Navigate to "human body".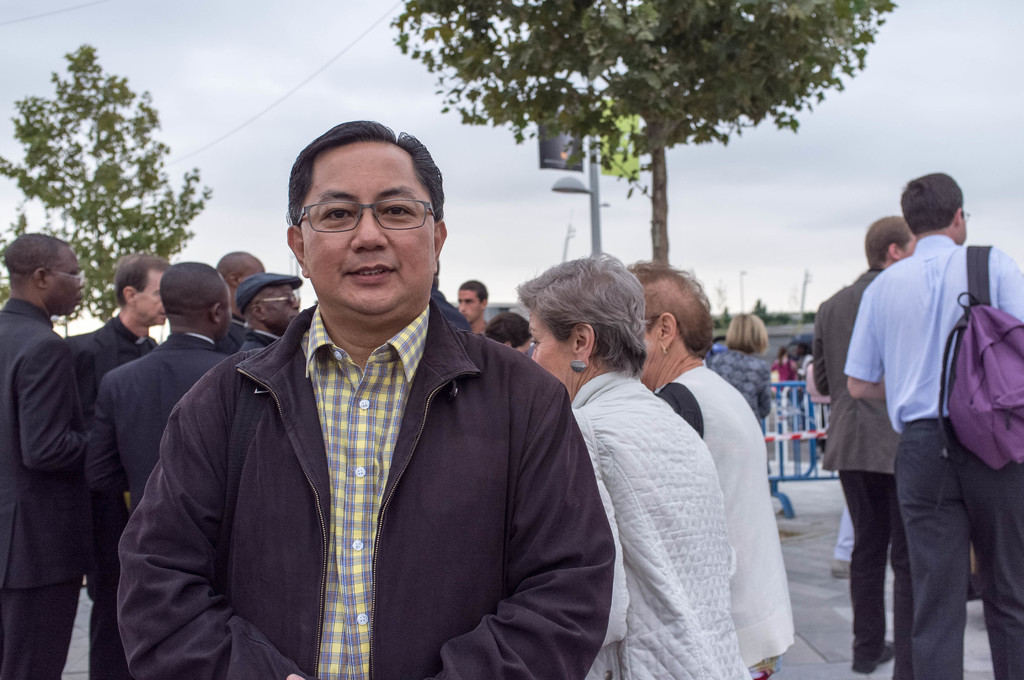
Navigation target: 648,356,790,679.
